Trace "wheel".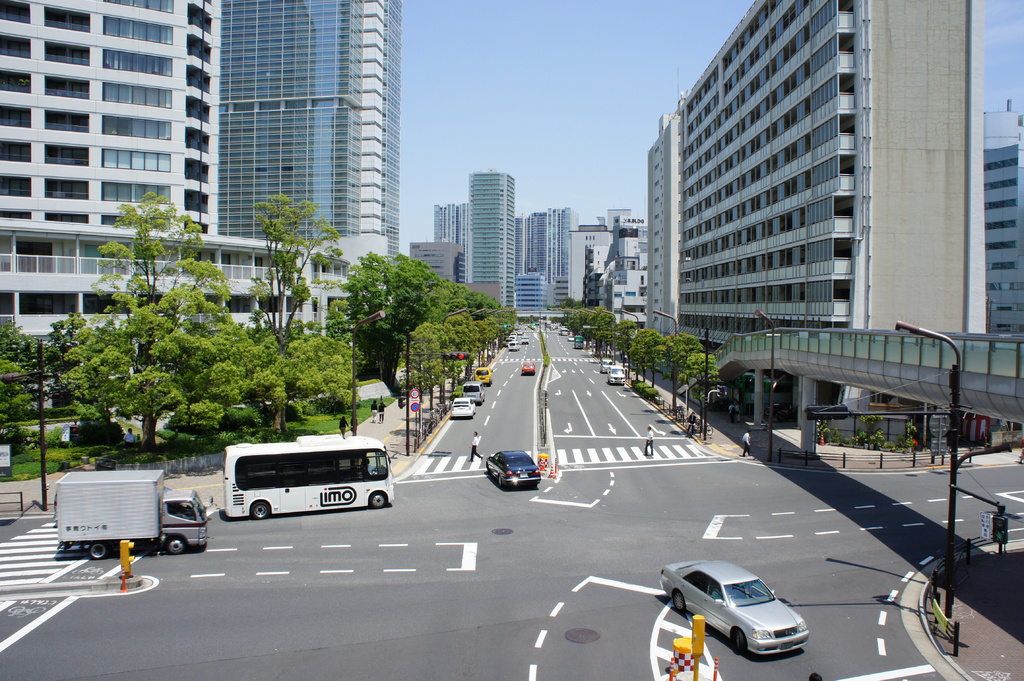
Traced to (left=694, top=424, right=701, bottom=433).
